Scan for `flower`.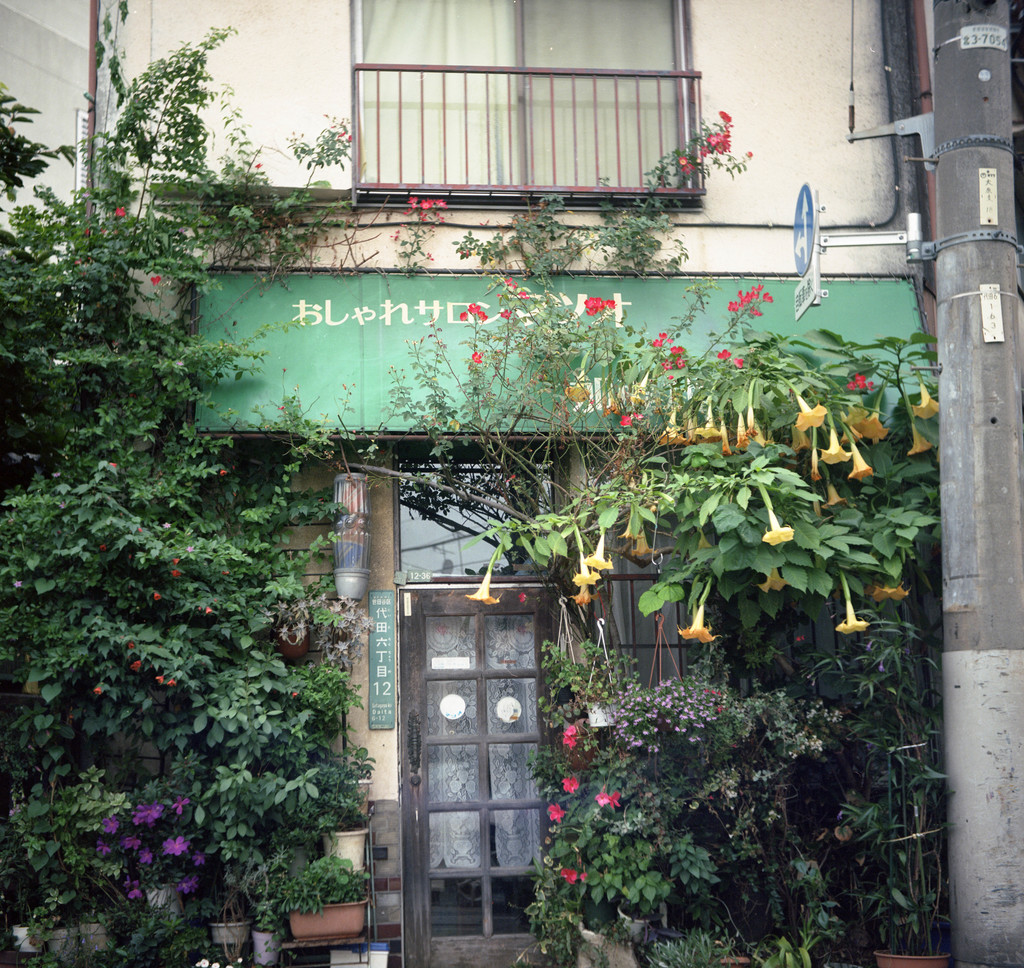
Scan result: {"x1": 336, "y1": 129, "x2": 348, "y2": 137}.
